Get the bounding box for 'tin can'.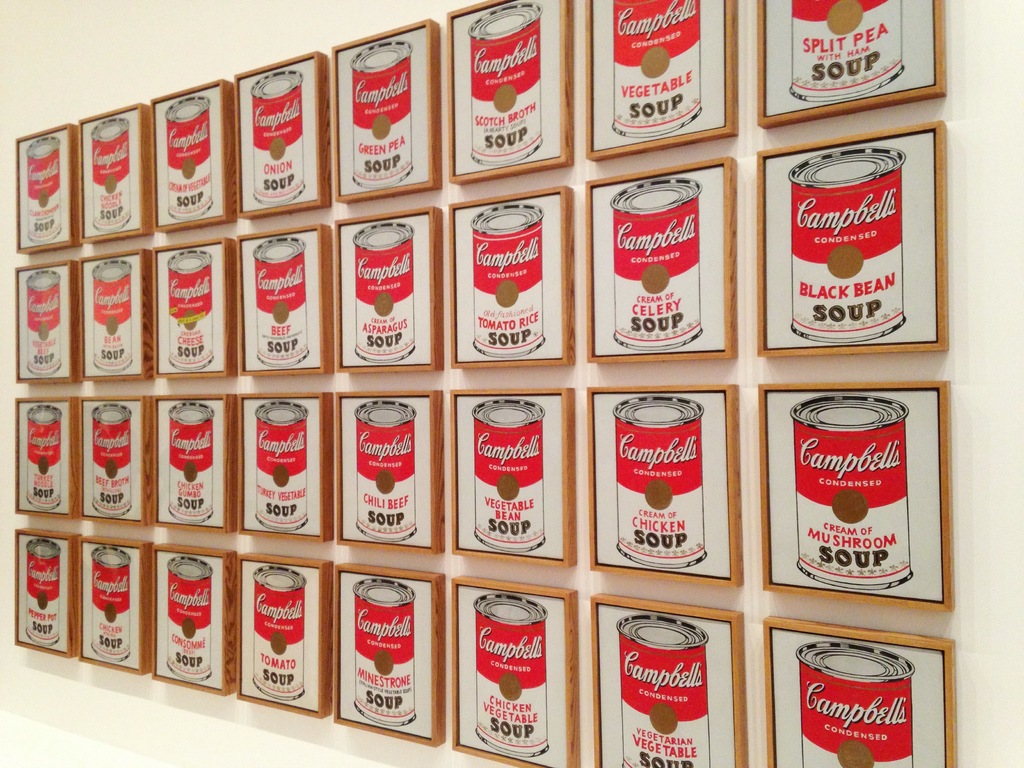
(x1=18, y1=138, x2=63, y2=252).
